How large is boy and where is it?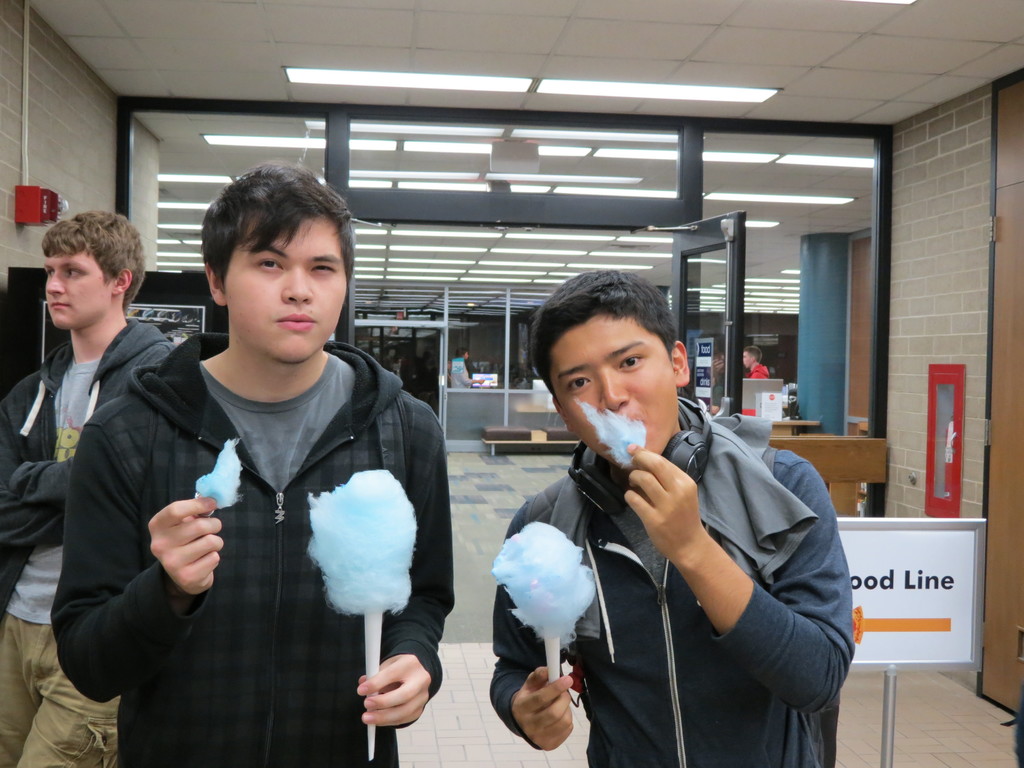
Bounding box: bbox(0, 213, 173, 767).
